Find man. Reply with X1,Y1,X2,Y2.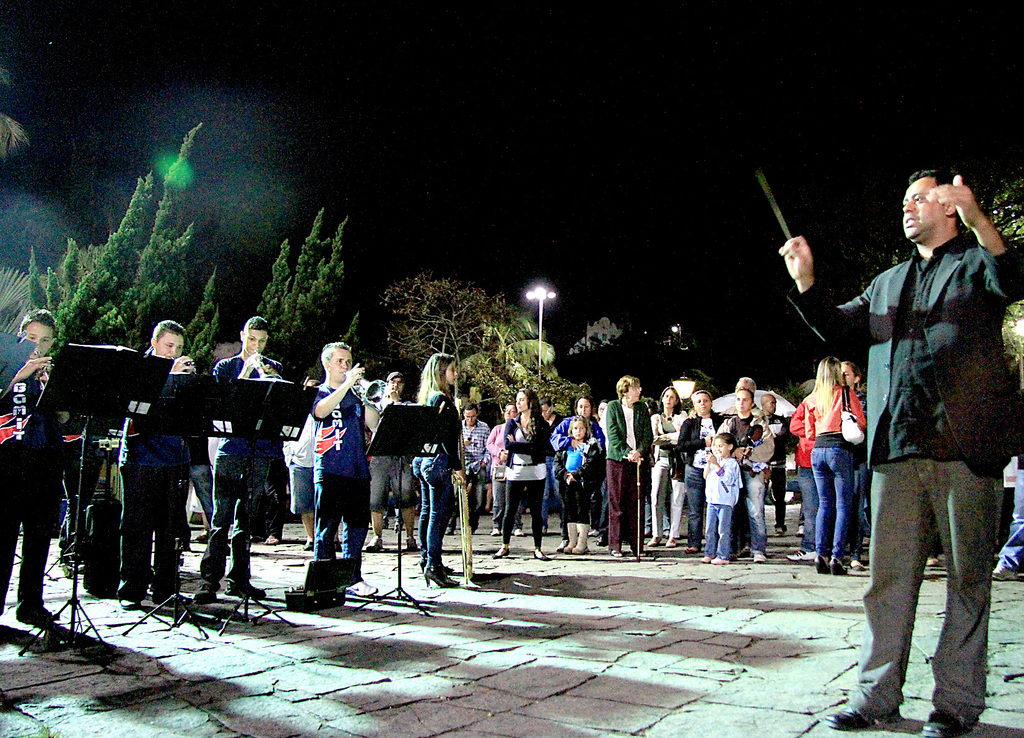
446,405,493,536.
